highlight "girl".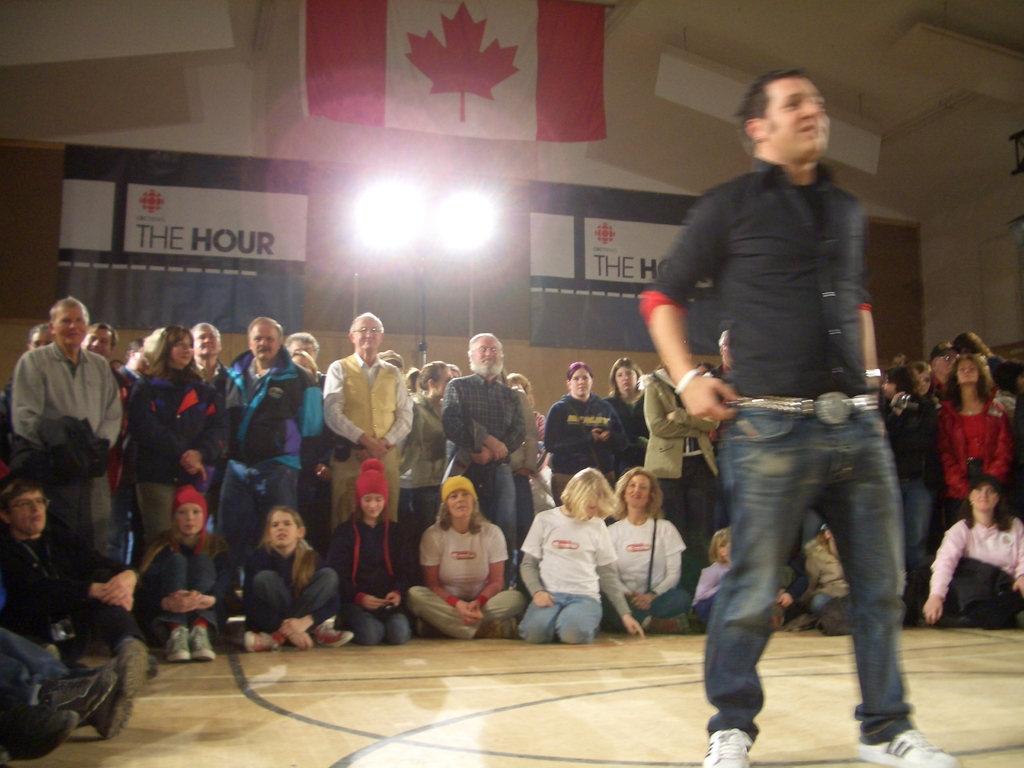
Highlighted region: (left=129, top=484, right=237, bottom=664).
